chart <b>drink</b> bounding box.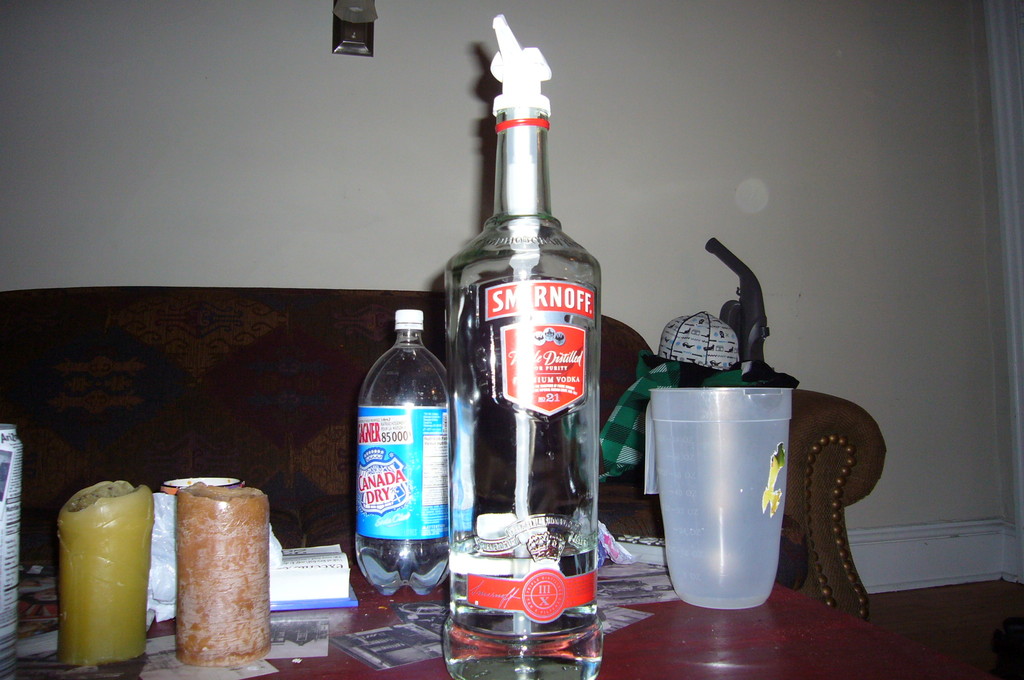
Charted: <box>356,283,457,616</box>.
